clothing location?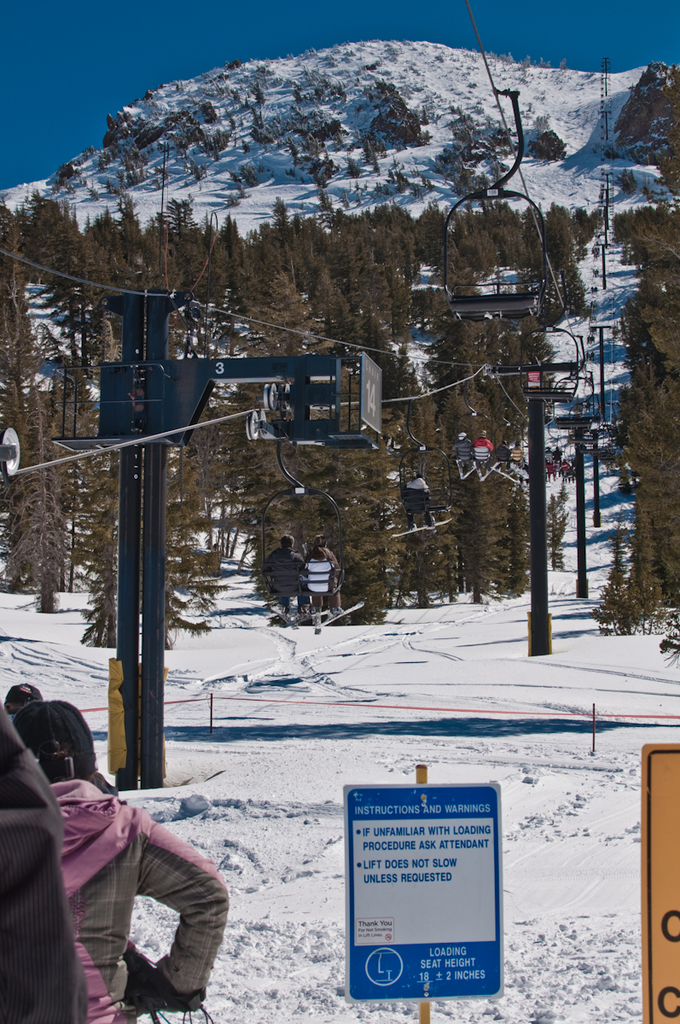
[x1=40, y1=748, x2=228, y2=997]
